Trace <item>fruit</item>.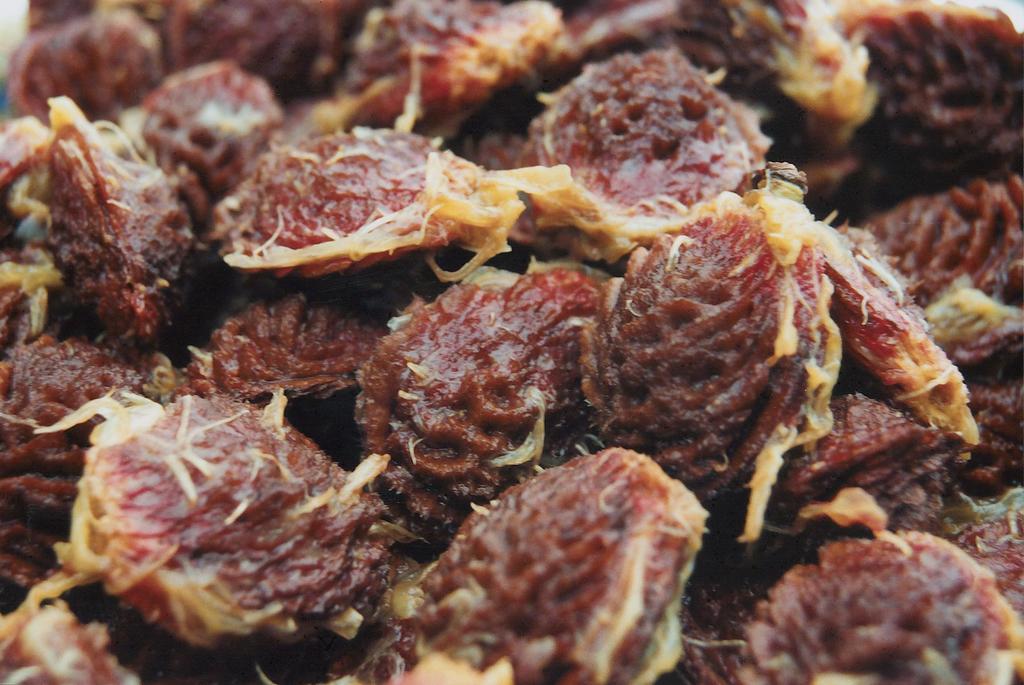
Traced to (left=366, top=445, right=698, bottom=674).
